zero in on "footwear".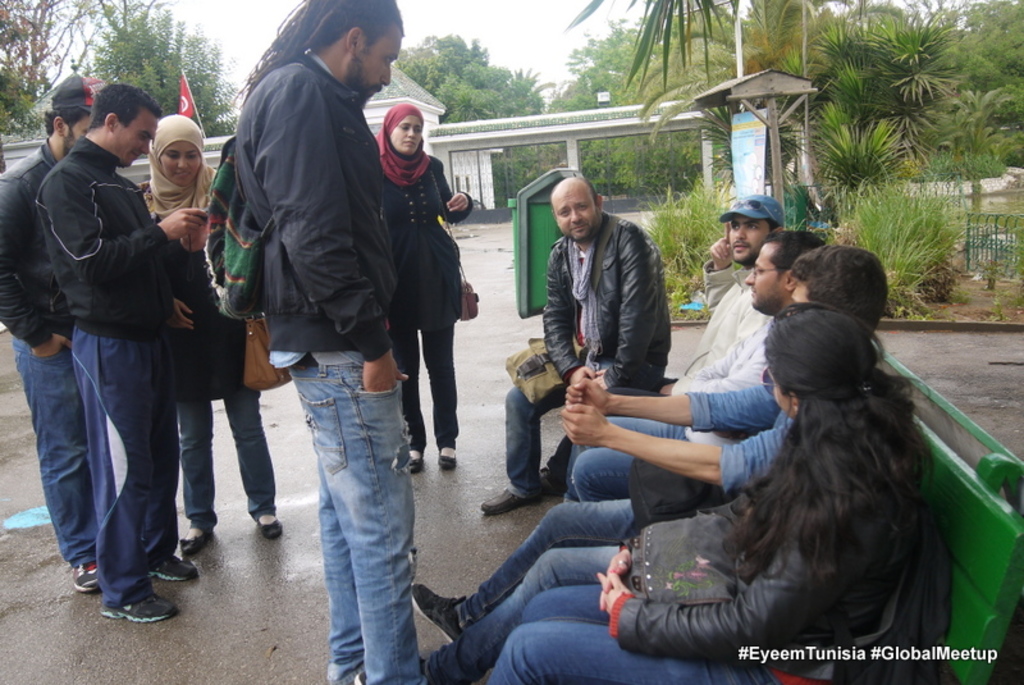
Zeroed in: {"left": 436, "top": 452, "right": 453, "bottom": 470}.
